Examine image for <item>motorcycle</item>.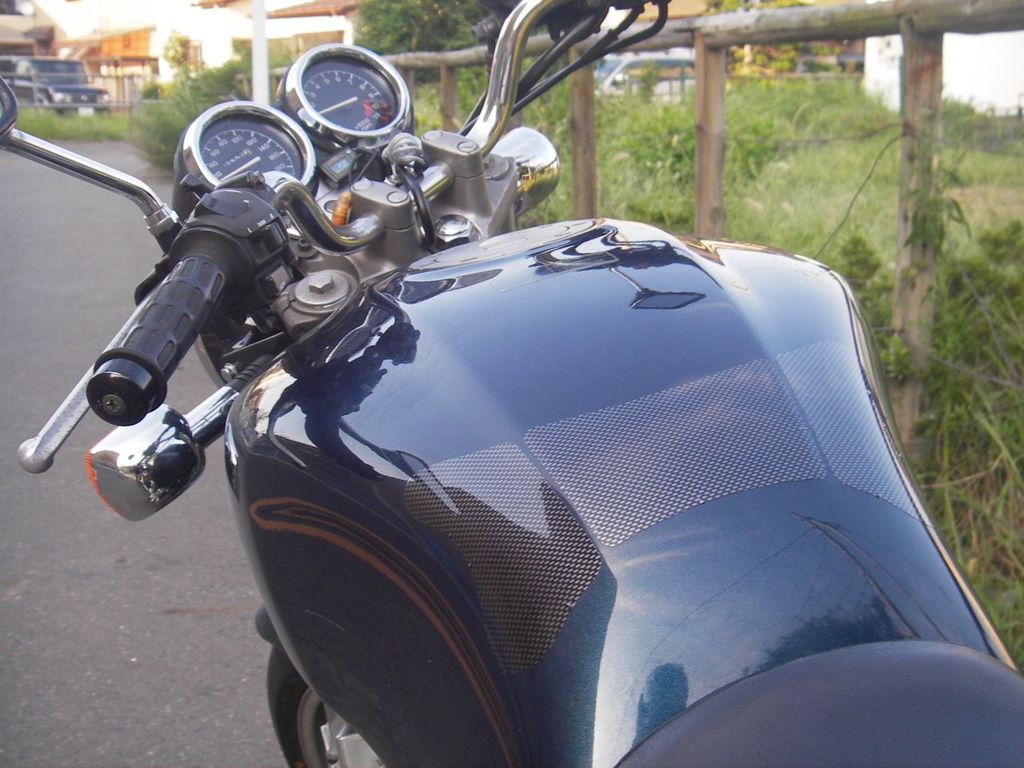
Examination result: x1=14 y1=50 x2=942 y2=747.
